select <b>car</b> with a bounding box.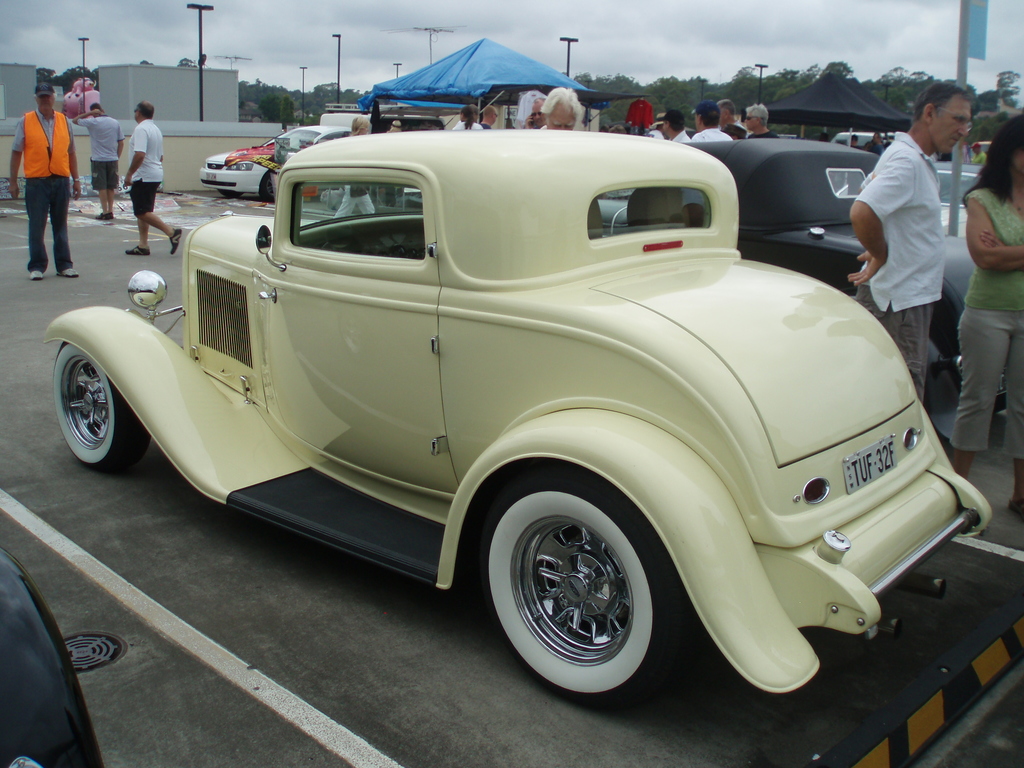
pyautogui.locateOnScreen(47, 129, 991, 691).
